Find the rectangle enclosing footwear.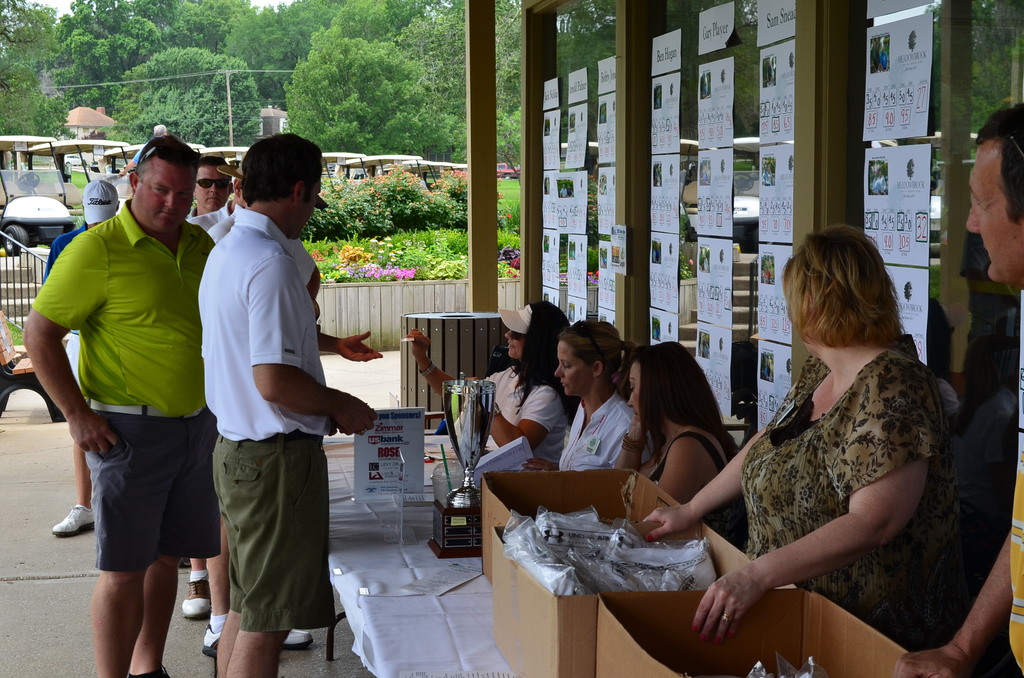
box=[47, 504, 96, 536].
